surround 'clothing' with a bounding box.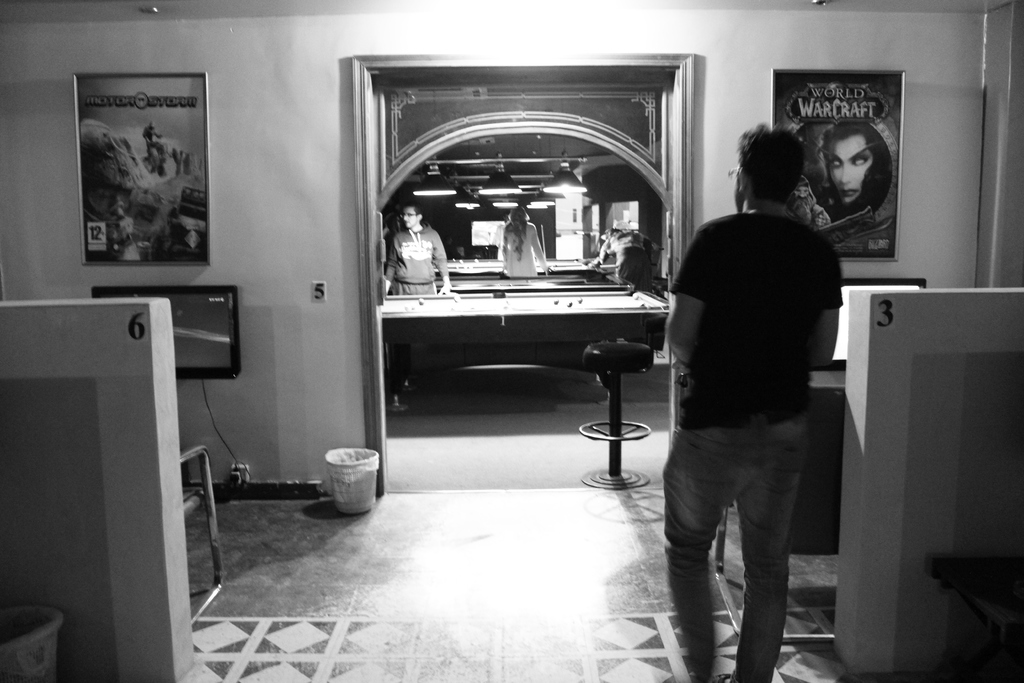
pyautogui.locateOnScreen(383, 230, 447, 300).
